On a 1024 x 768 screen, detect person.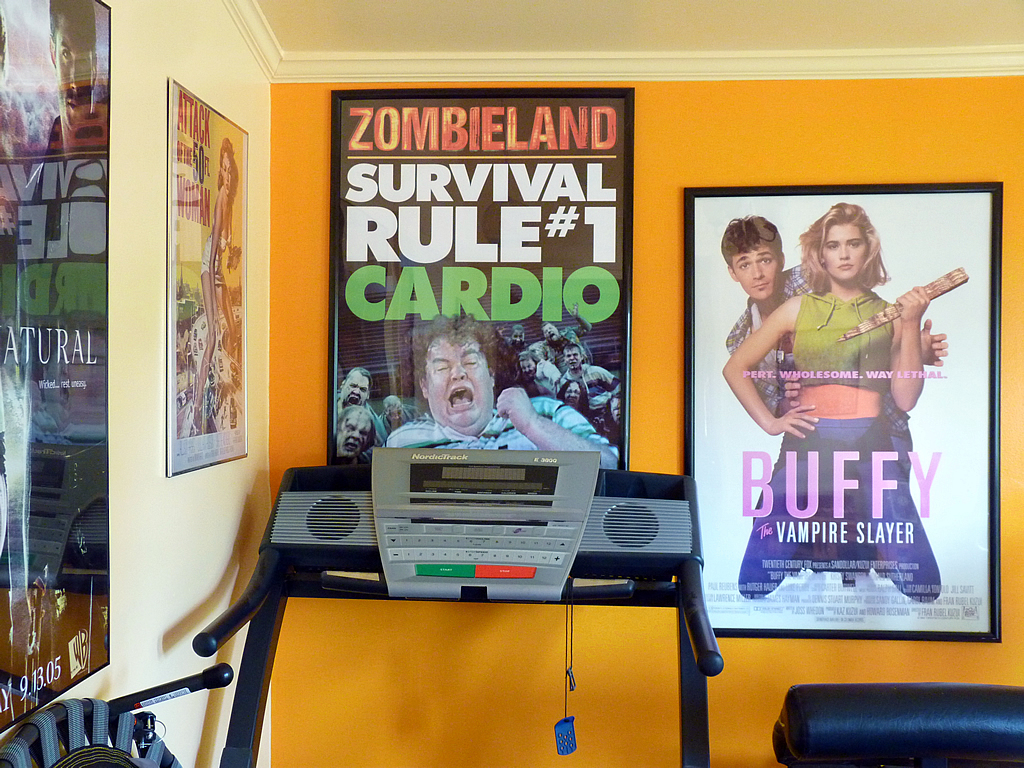
(380, 395, 434, 438).
